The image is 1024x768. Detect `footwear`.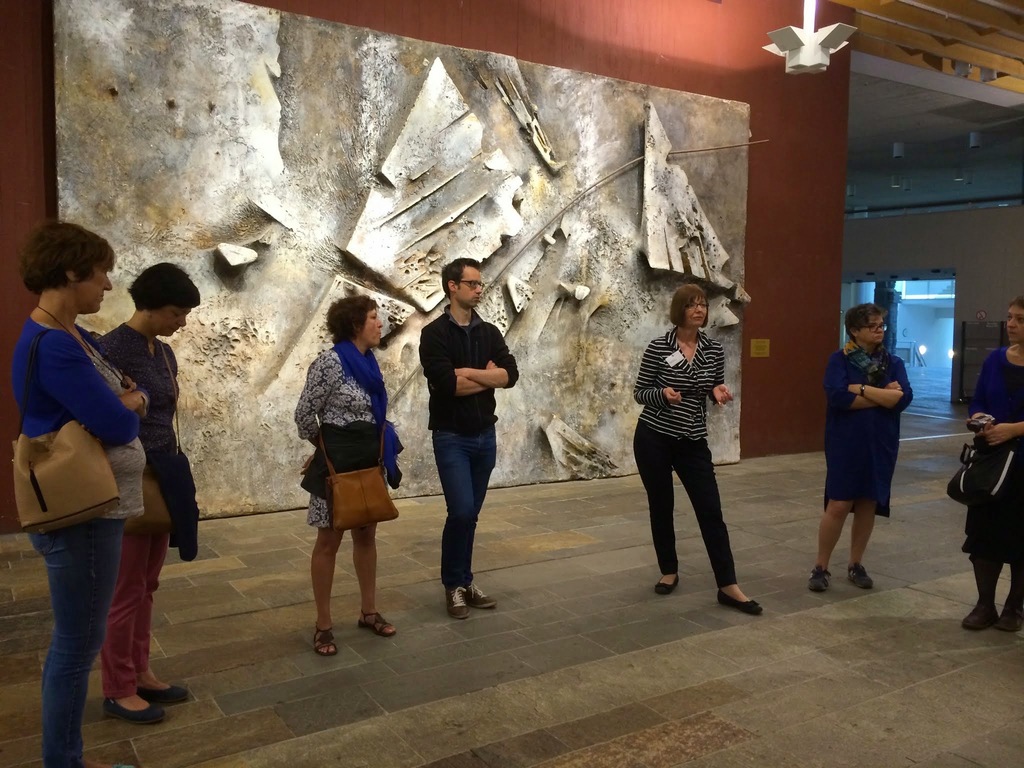
Detection: <box>718,586,764,616</box>.
